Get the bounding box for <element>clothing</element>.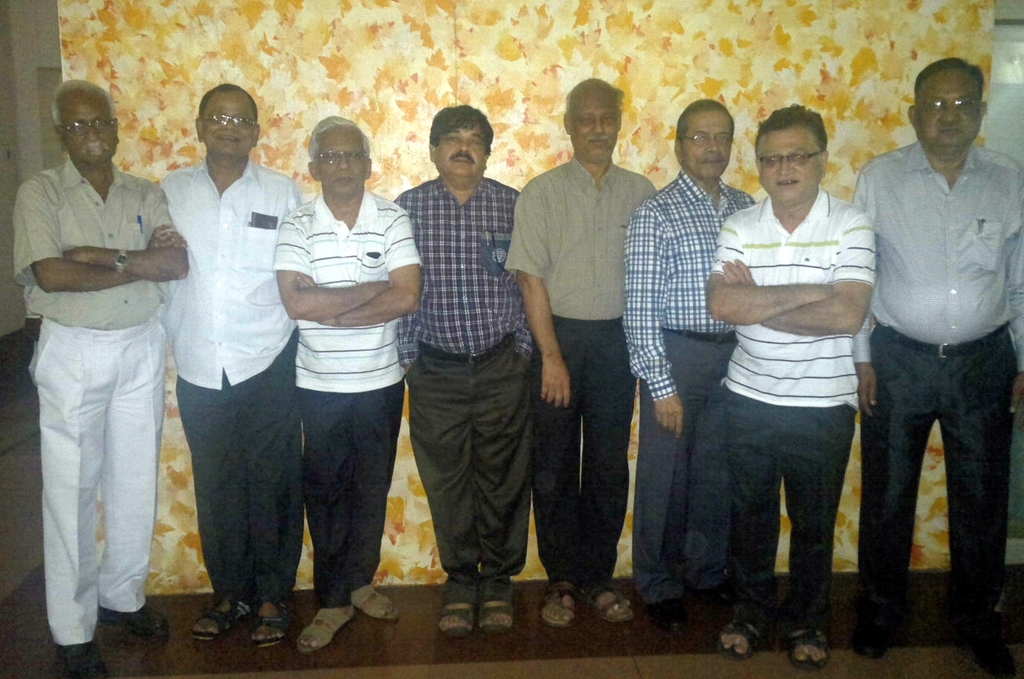
crop(36, 112, 187, 645).
